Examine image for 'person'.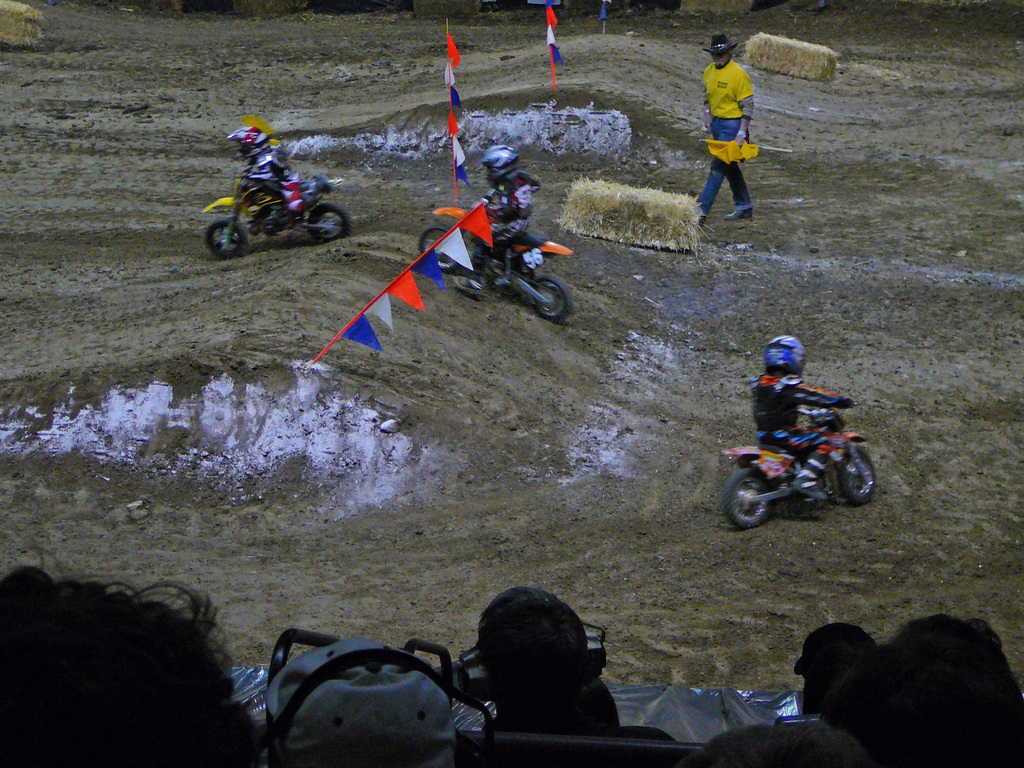
Examination result: BBox(699, 28, 757, 223).
